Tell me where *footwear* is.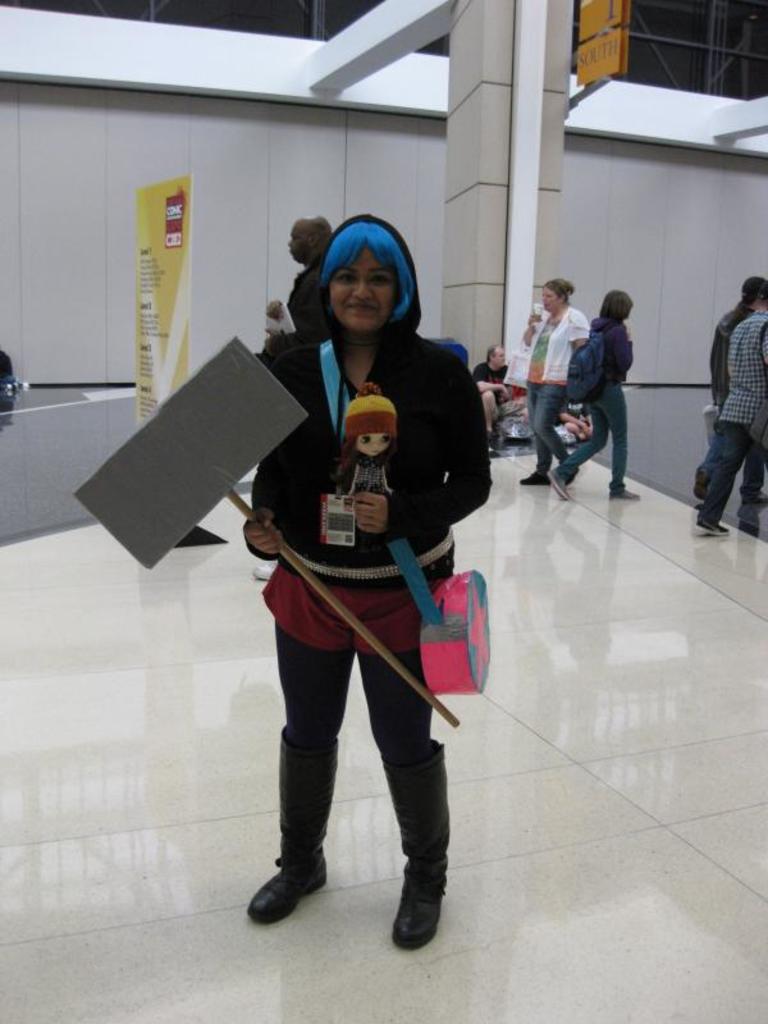
*footwear* is at box(543, 468, 573, 499).
